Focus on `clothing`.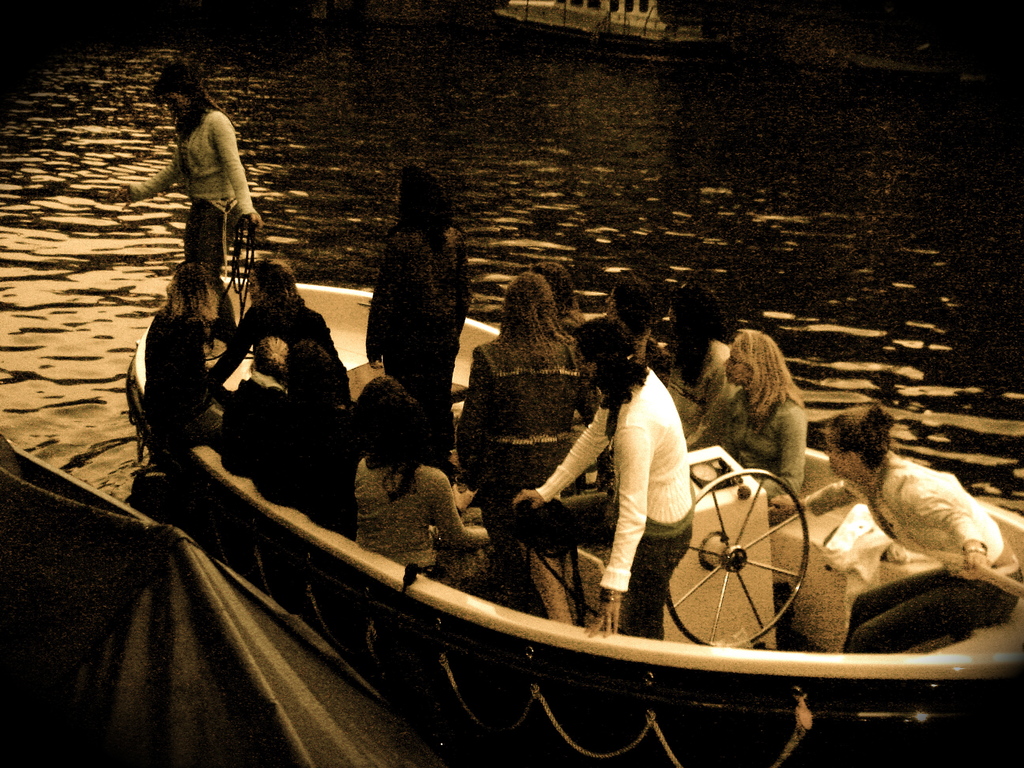
Focused at (left=117, top=114, right=252, bottom=266).
